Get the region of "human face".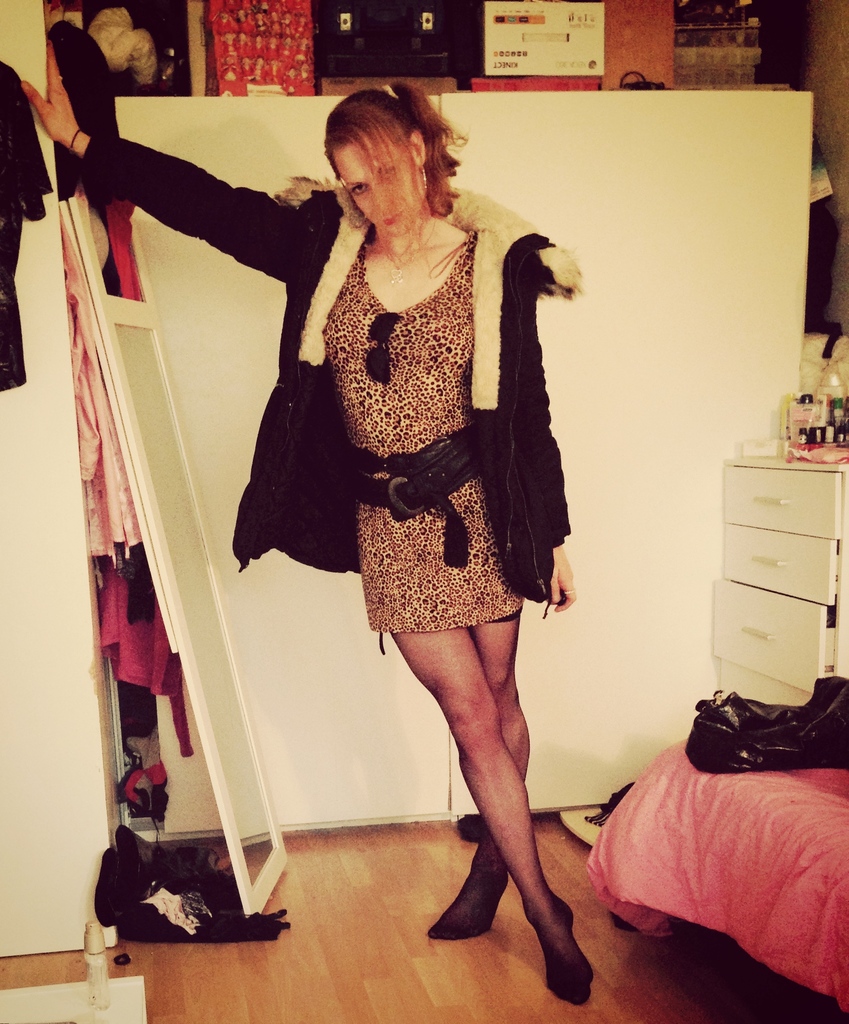
334,125,427,237.
